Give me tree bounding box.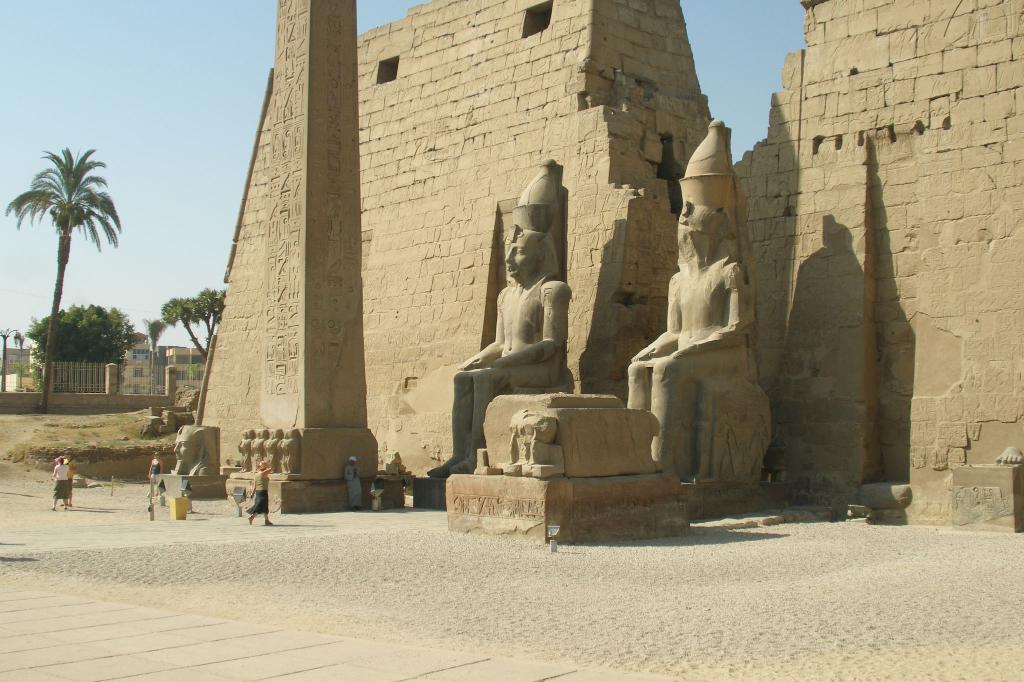
{"left": 7, "top": 145, "right": 123, "bottom": 409}.
